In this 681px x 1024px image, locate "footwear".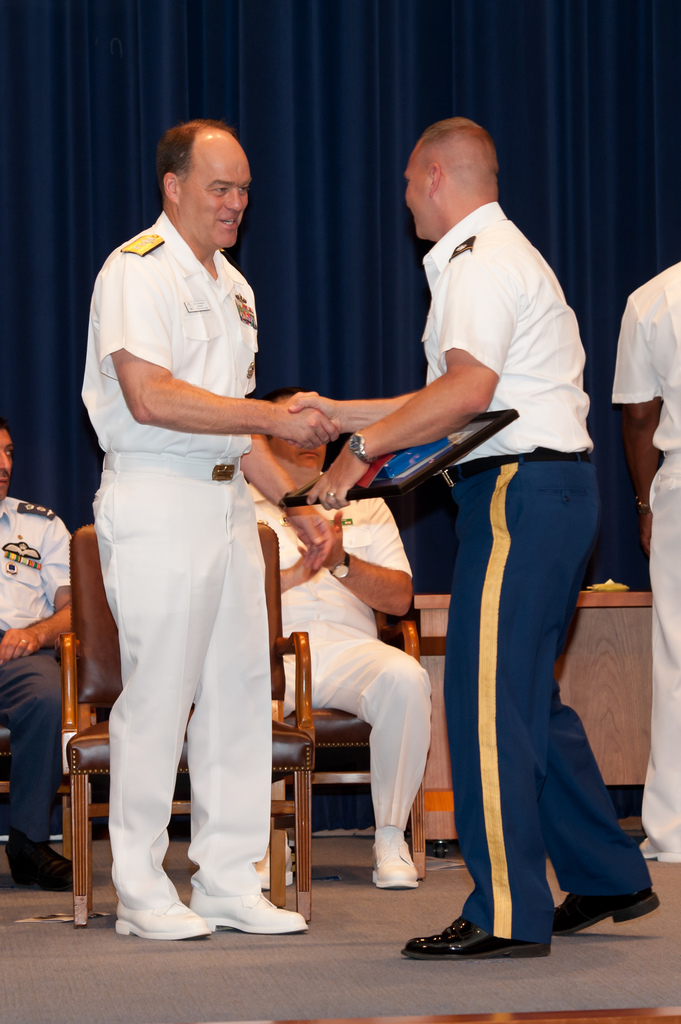
Bounding box: crop(550, 889, 659, 933).
